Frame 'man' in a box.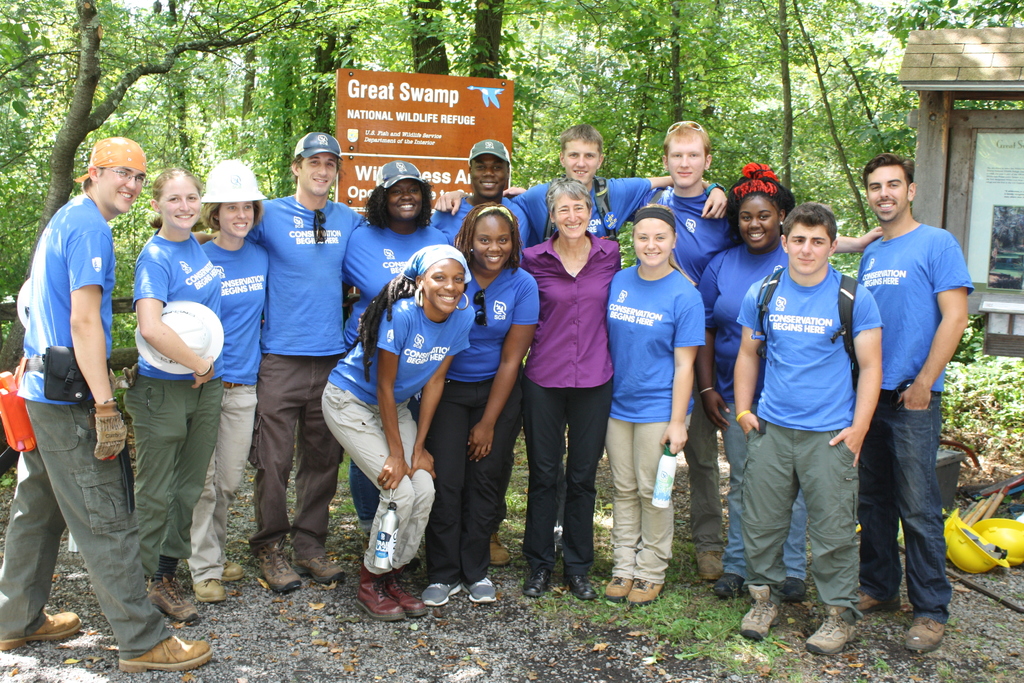
left=500, top=117, right=882, bottom=586.
